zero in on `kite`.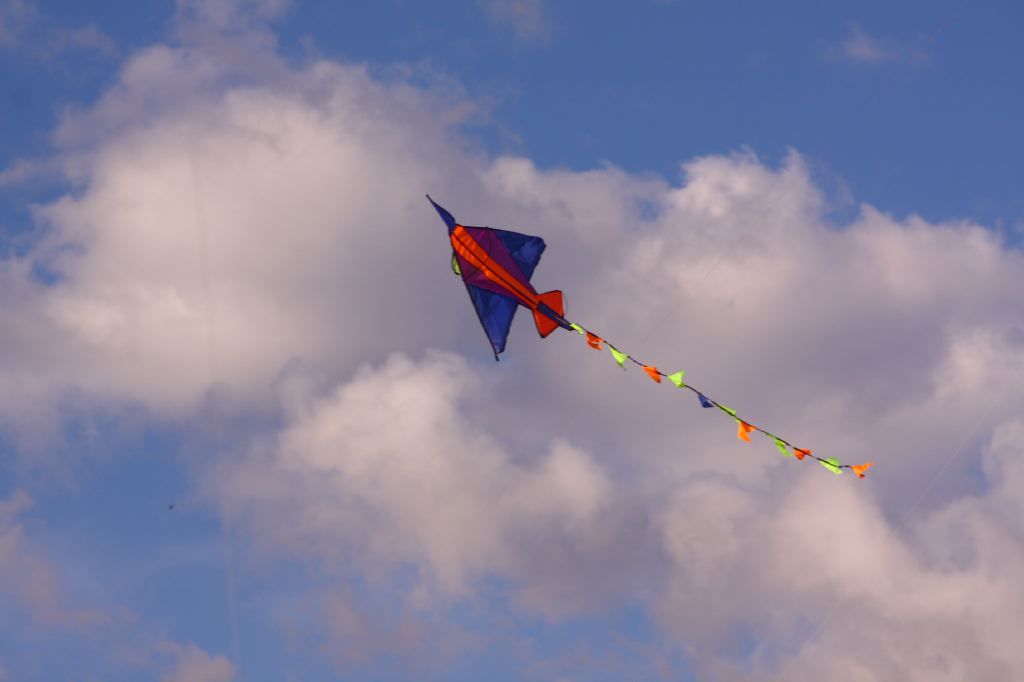
Zeroed in: <box>427,193,878,478</box>.
